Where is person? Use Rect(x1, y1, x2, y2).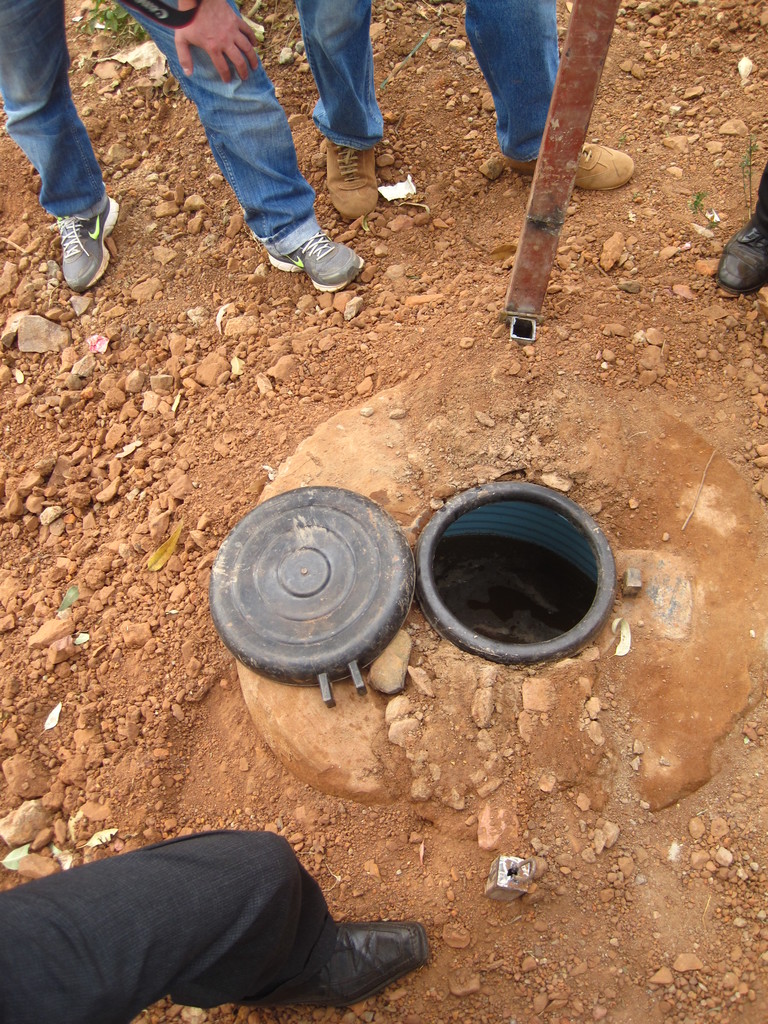
Rect(0, 0, 367, 294).
